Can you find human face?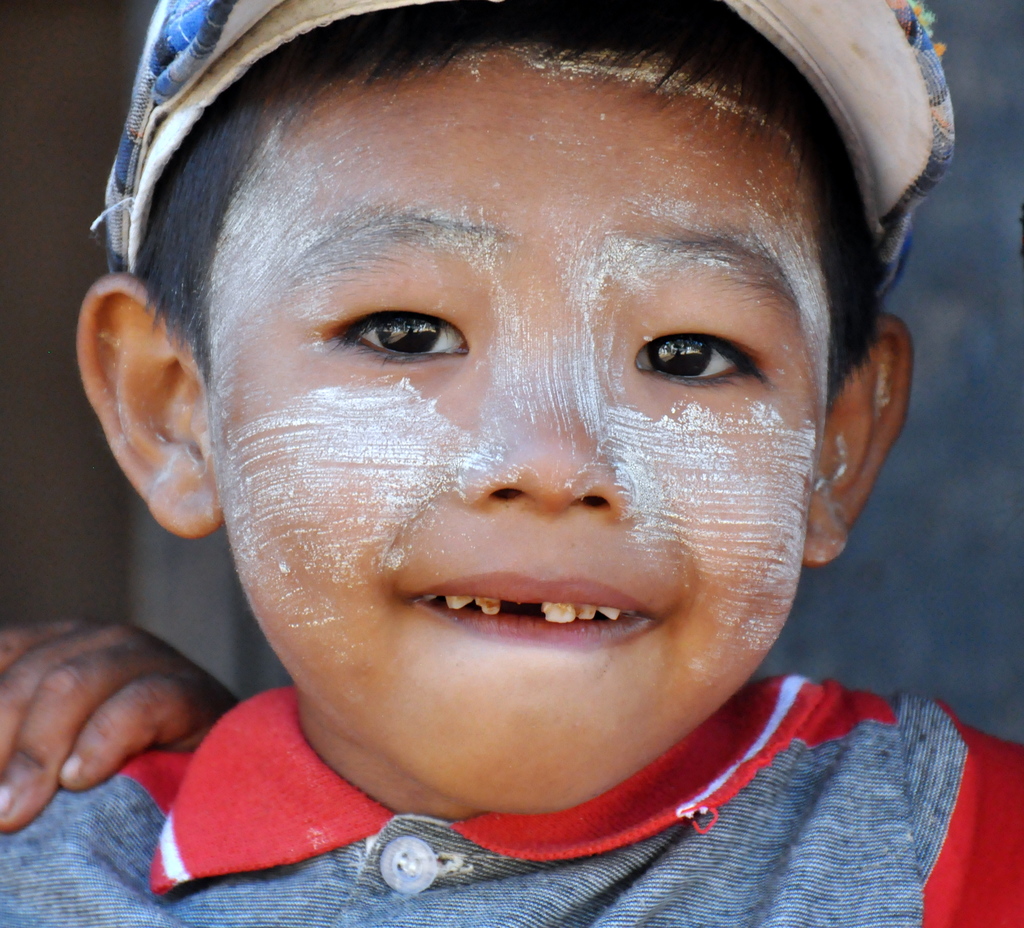
Yes, bounding box: (x1=200, y1=37, x2=847, y2=808).
